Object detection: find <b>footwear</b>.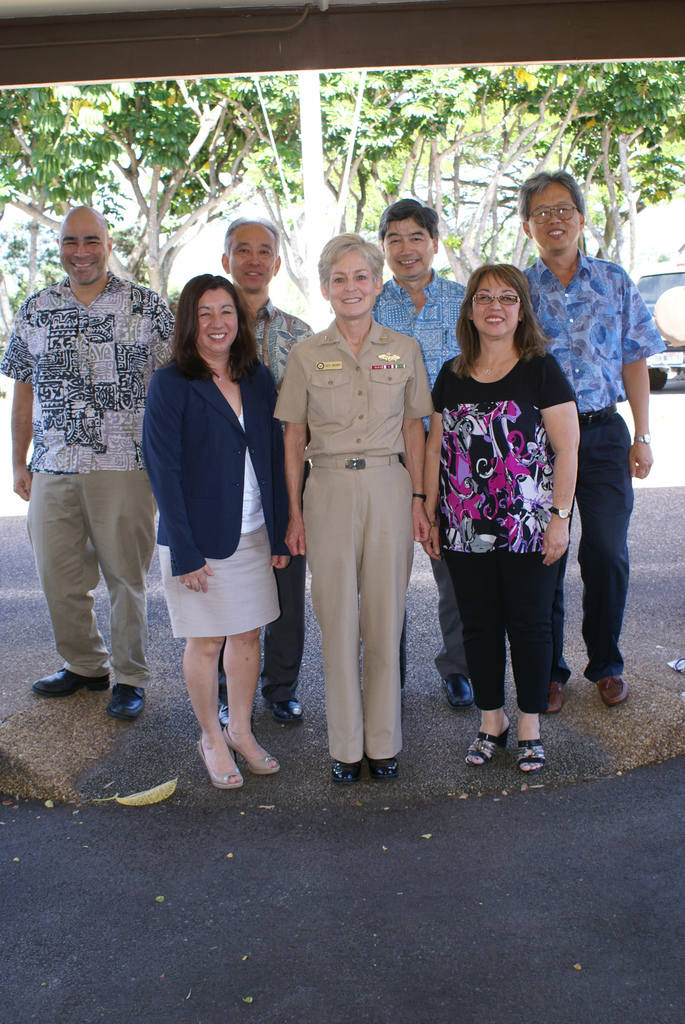
crop(540, 678, 568, 716).
